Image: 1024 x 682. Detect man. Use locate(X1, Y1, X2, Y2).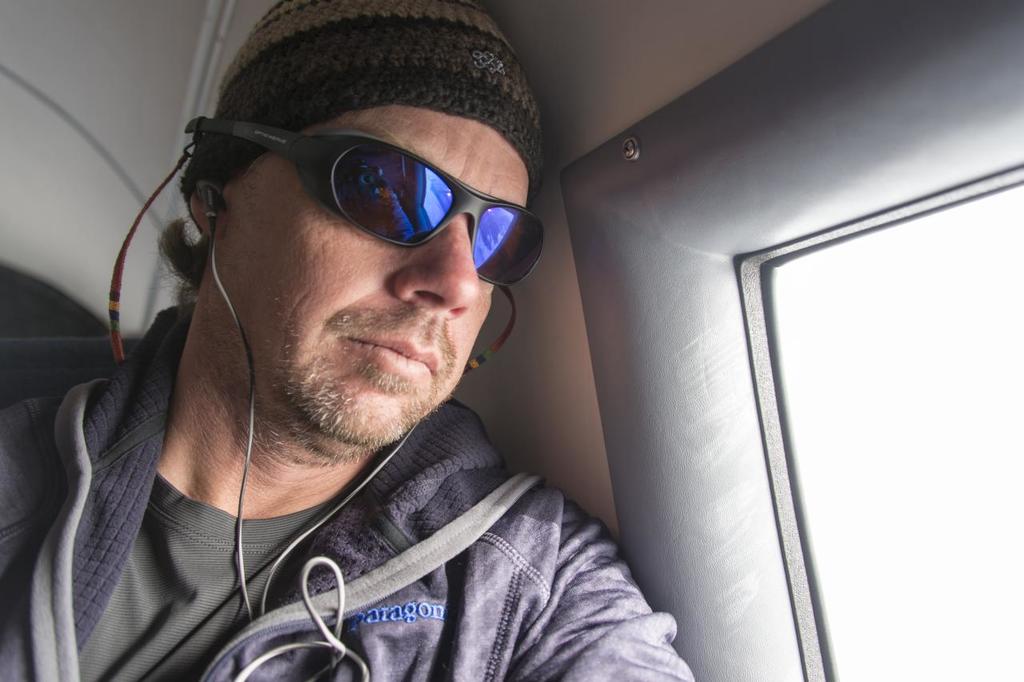
locate(0, 0, 721, 681).
